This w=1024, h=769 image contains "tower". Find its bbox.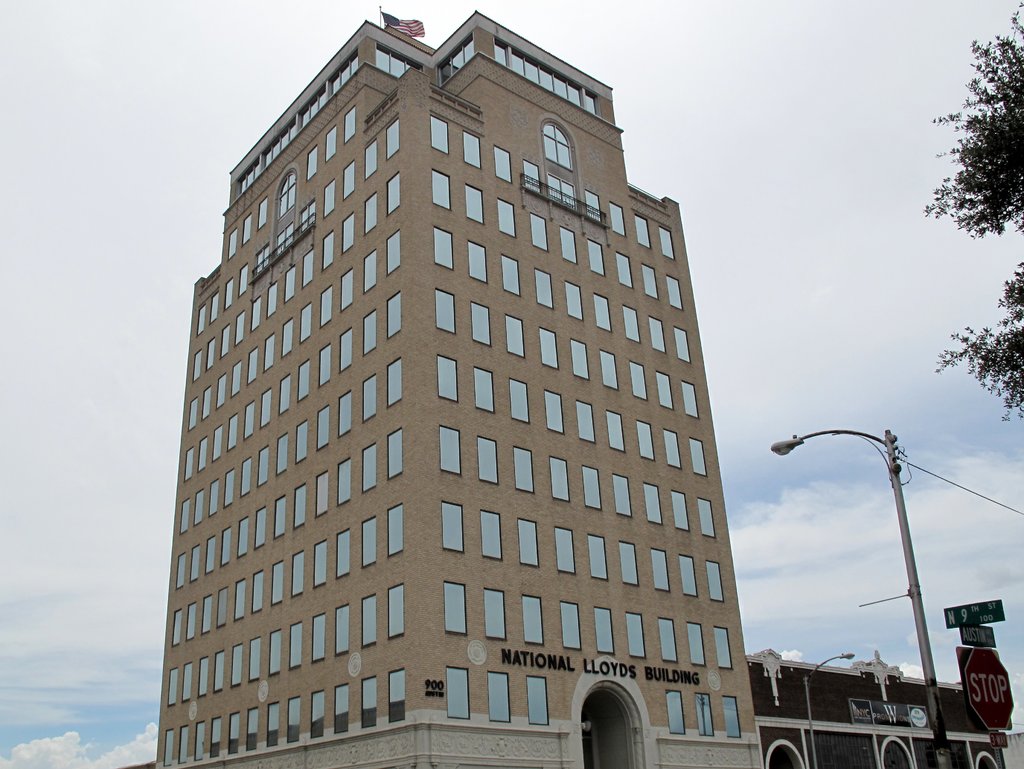
140/0/762/740.
